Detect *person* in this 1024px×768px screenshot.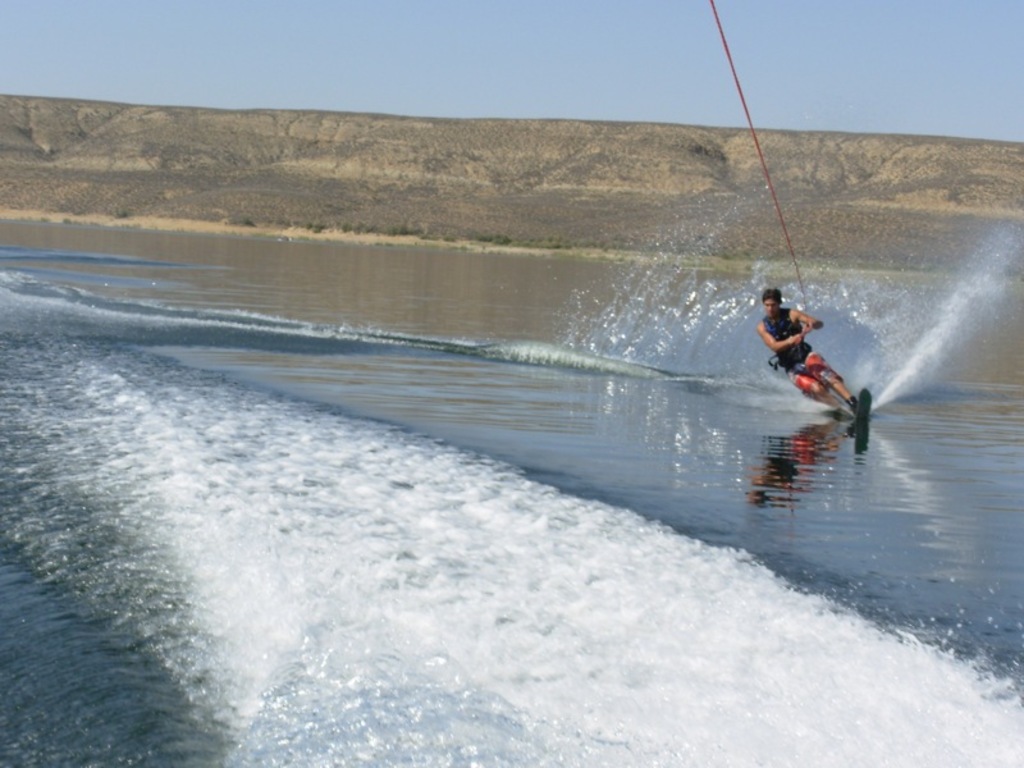
Detection: 769,274,841,412.
